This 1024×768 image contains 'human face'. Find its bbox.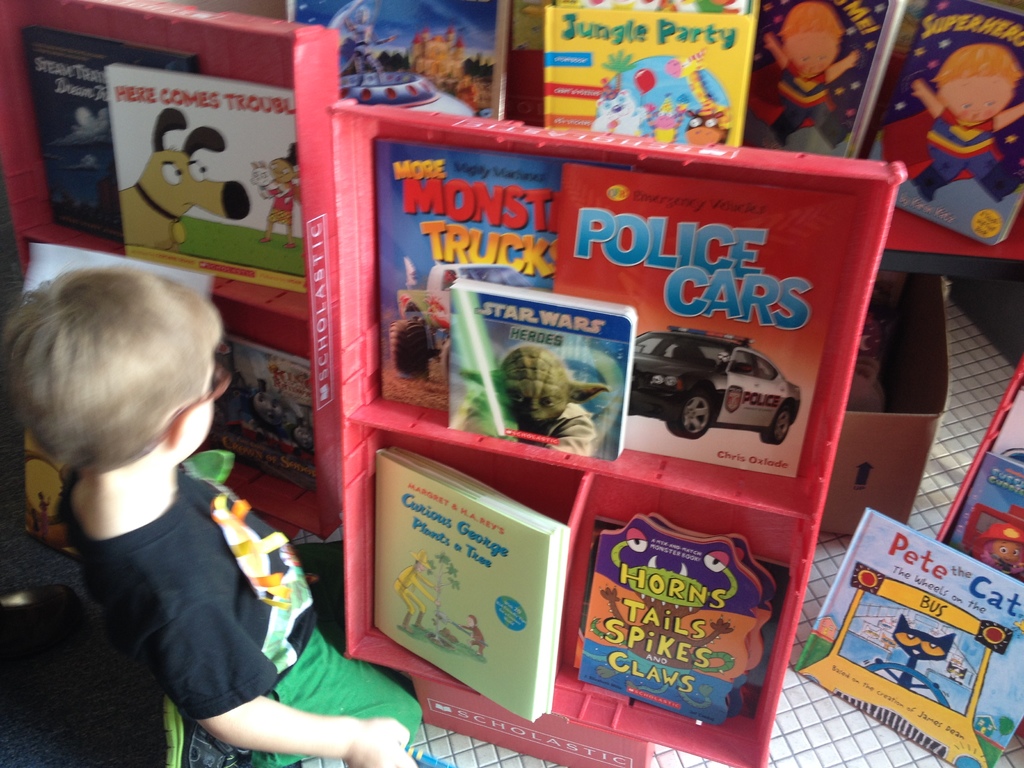
929:70:1011:130.
